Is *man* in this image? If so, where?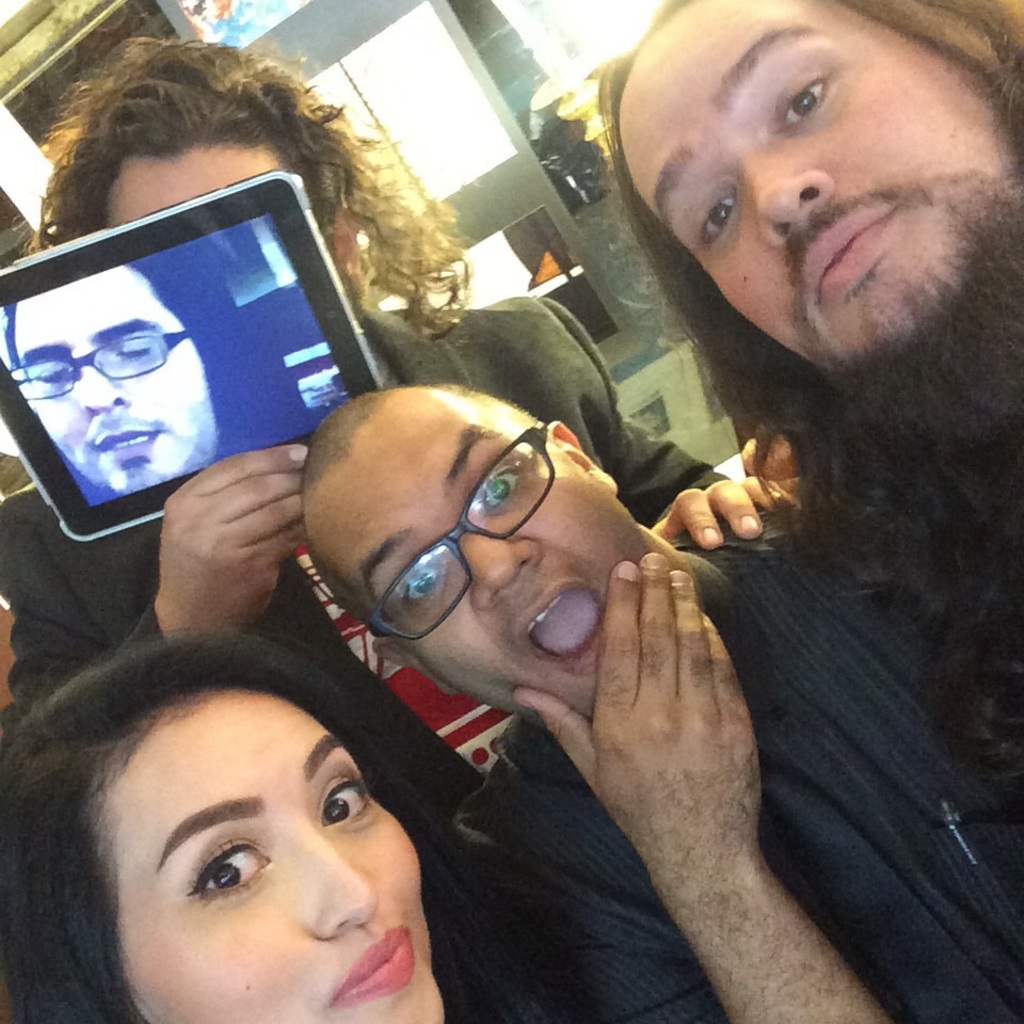
Yes, at rect(602, 0, 1023, 771).
